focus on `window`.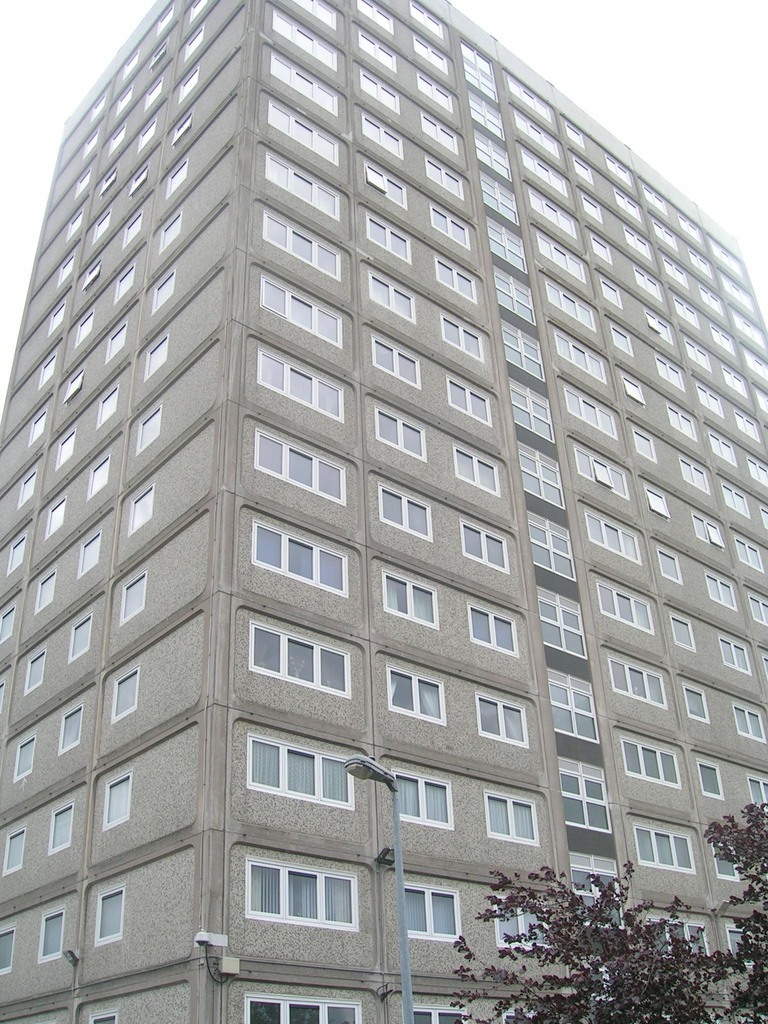
Focused at {"left": 99, "top": 774, "right": 132, "bottom": 826}.
